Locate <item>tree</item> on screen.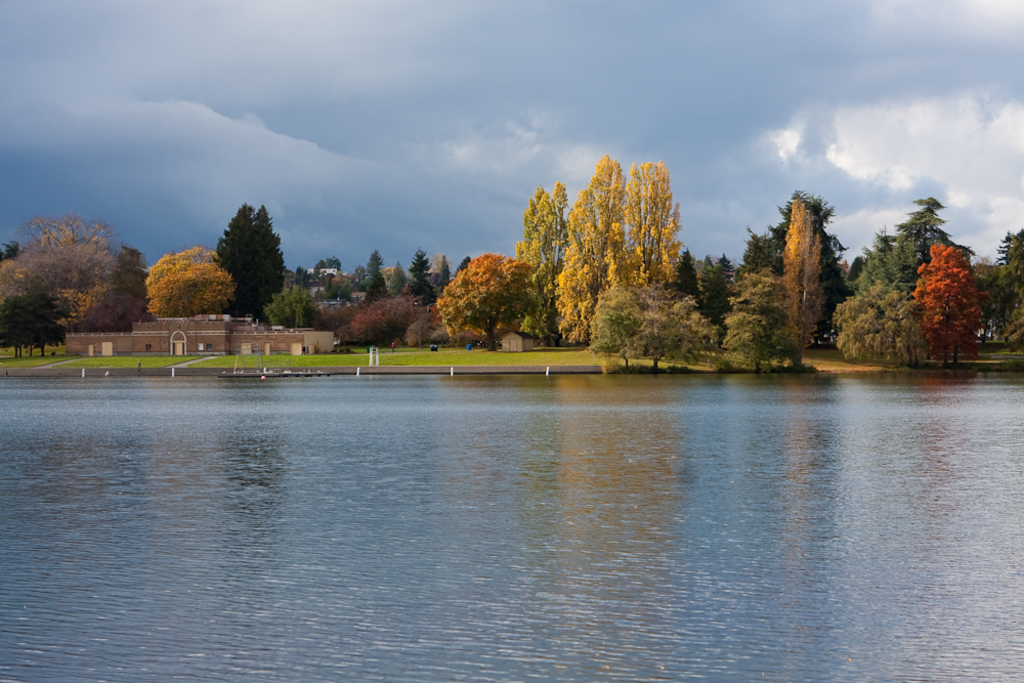
On screen at locate(317, 300, 364, 332).
